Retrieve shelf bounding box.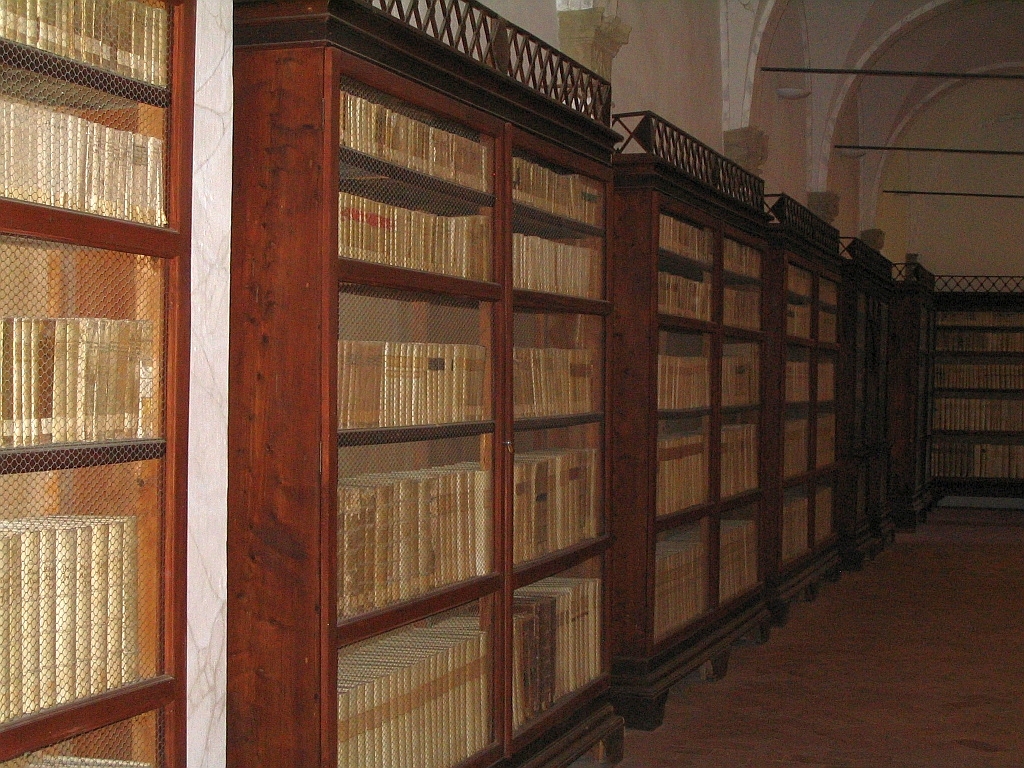
Bounding box: [x1=800, y1=476, x2=832, y2=557].
